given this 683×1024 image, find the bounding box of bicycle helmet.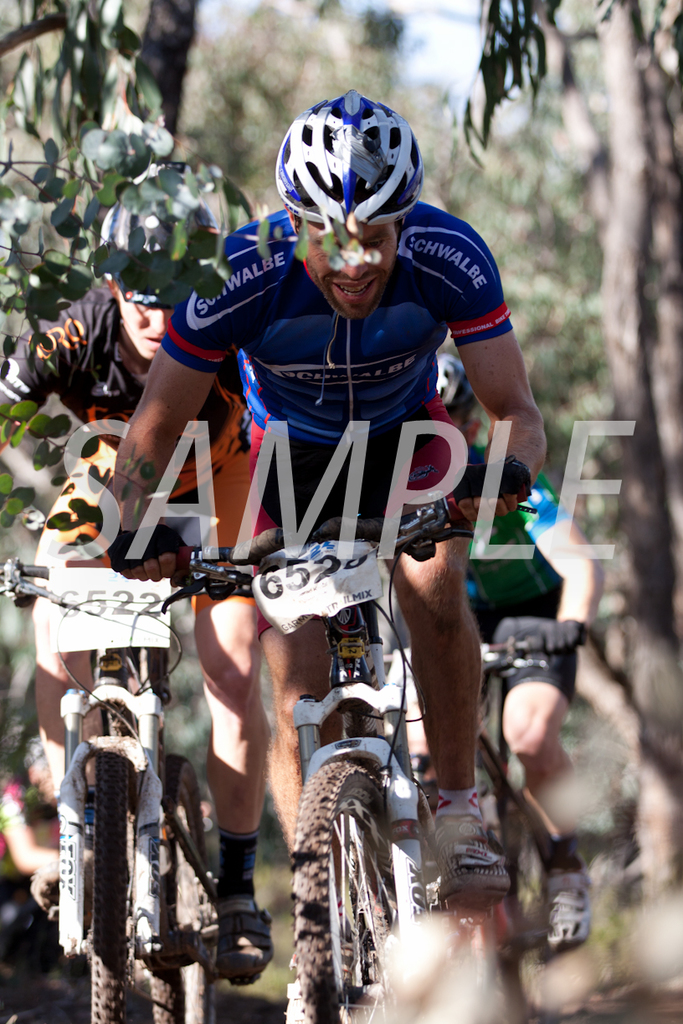
[96, 165, 241, 297].
